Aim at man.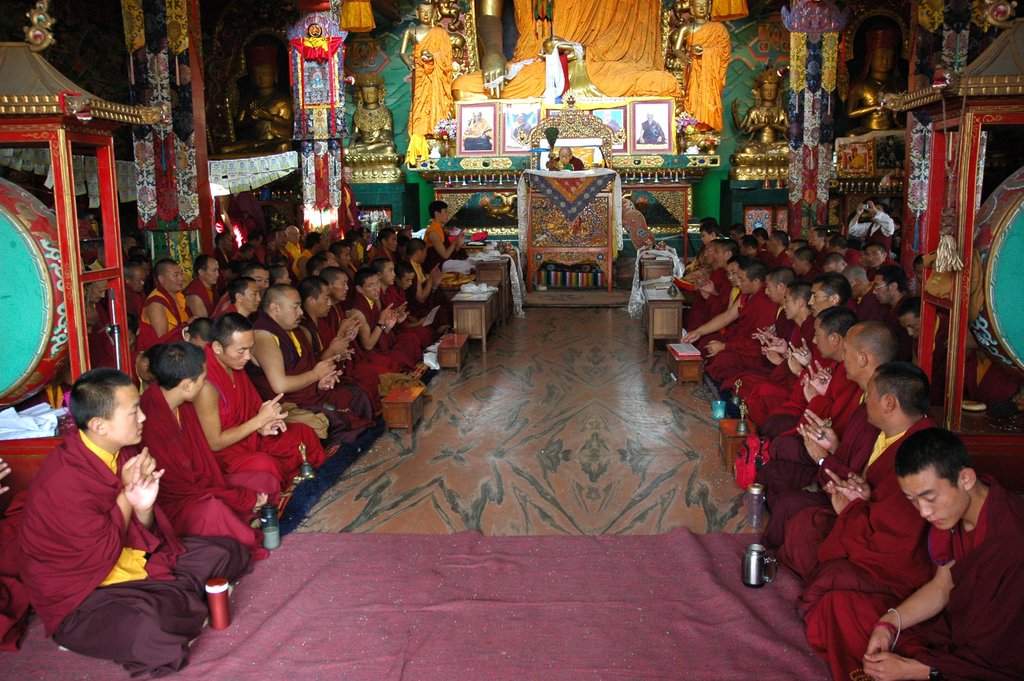
Aimed at 846 147 866 169.
